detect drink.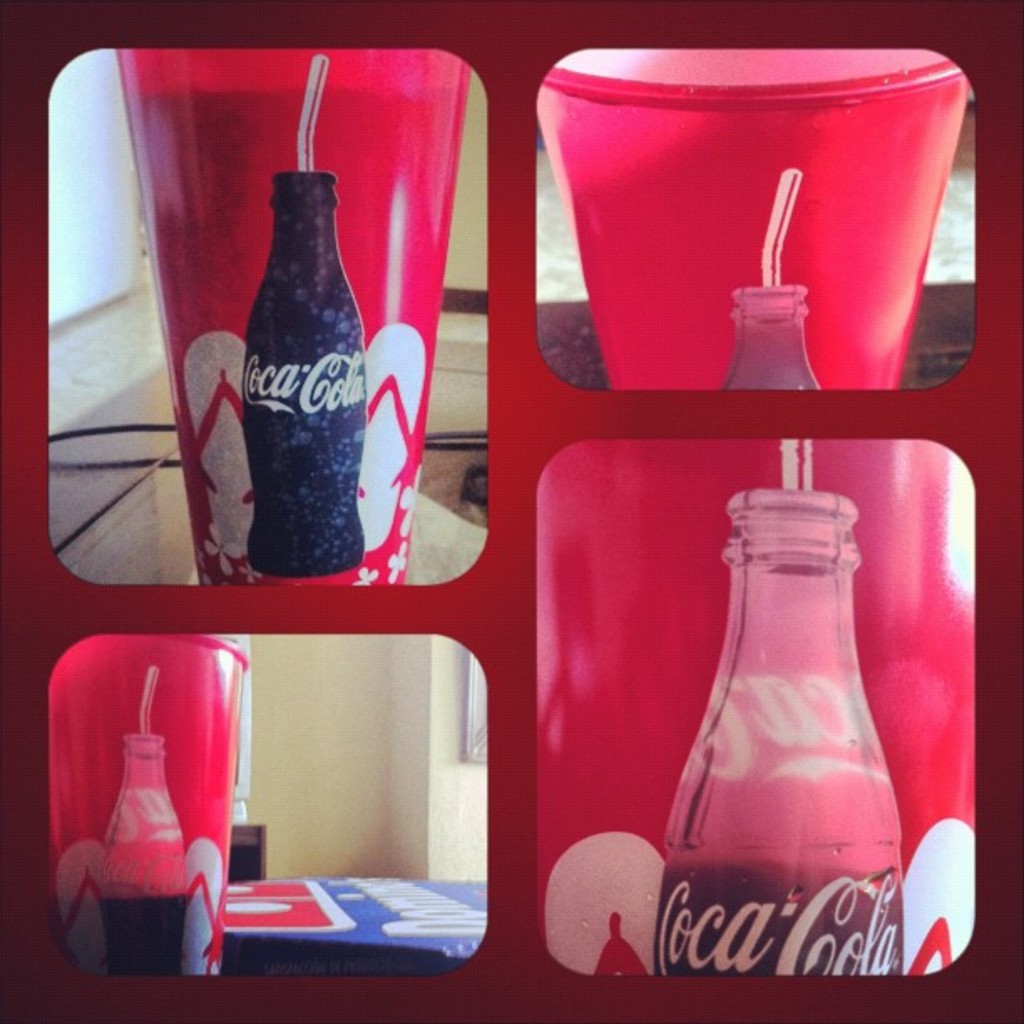
Detected at Rect(50, 895, 221, 975).
